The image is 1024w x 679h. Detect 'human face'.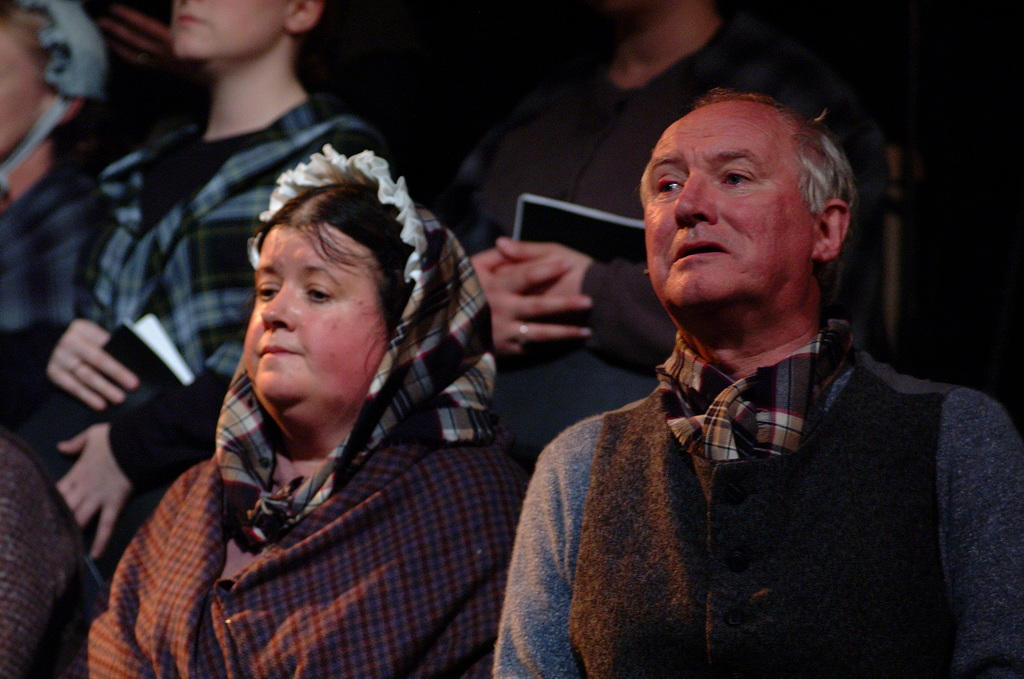
Detection: [x1=177, y1=0, x2=283, y2=54].
